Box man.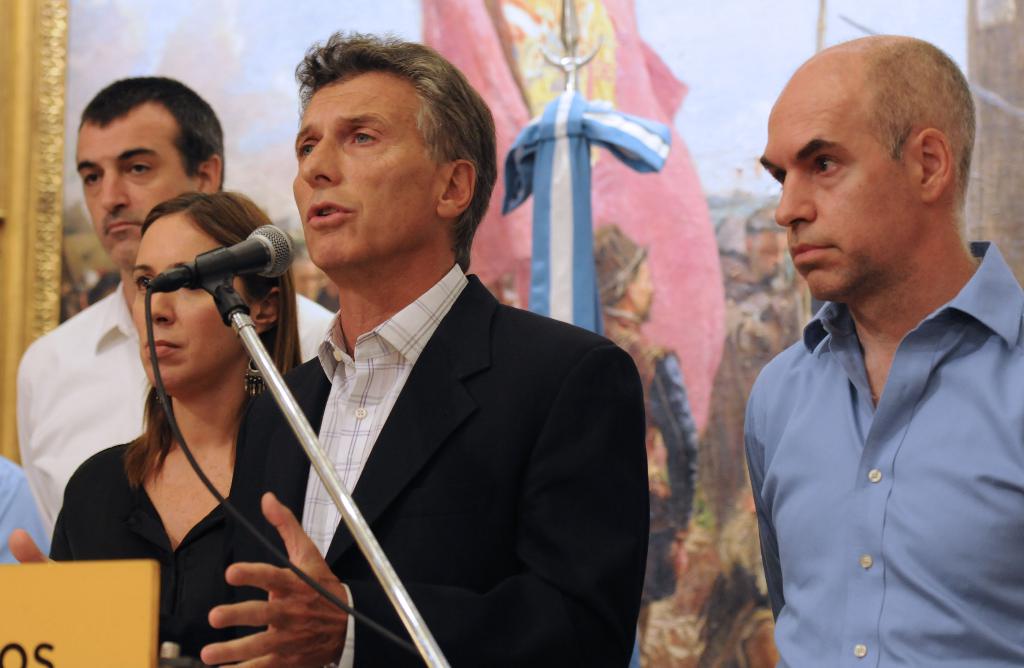
1 23 644 667.
